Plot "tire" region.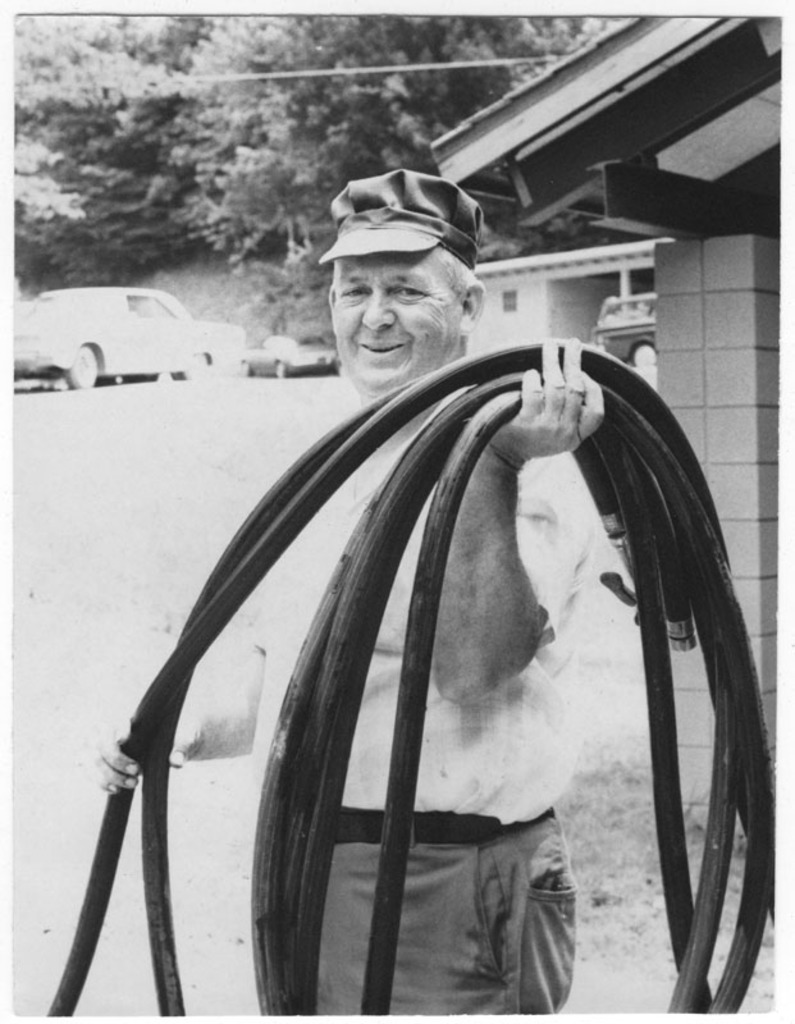
Plotted at bbox(64, 340, 96, 393).
